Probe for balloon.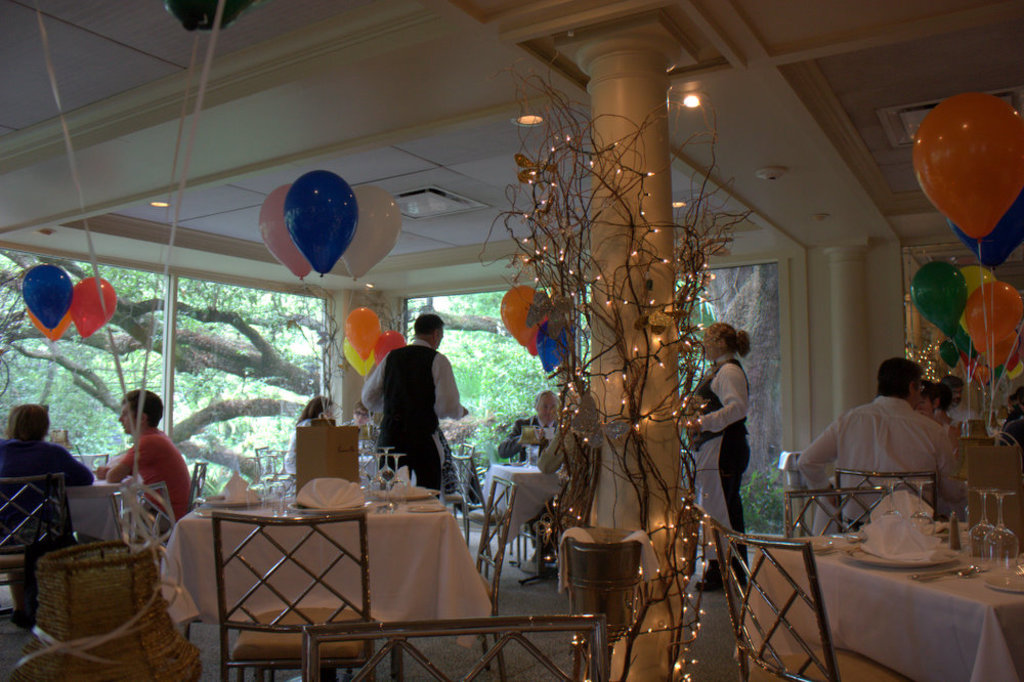
Probe result: {"left": 529, "top": 304, "right": 552, "bottom": 357}.
